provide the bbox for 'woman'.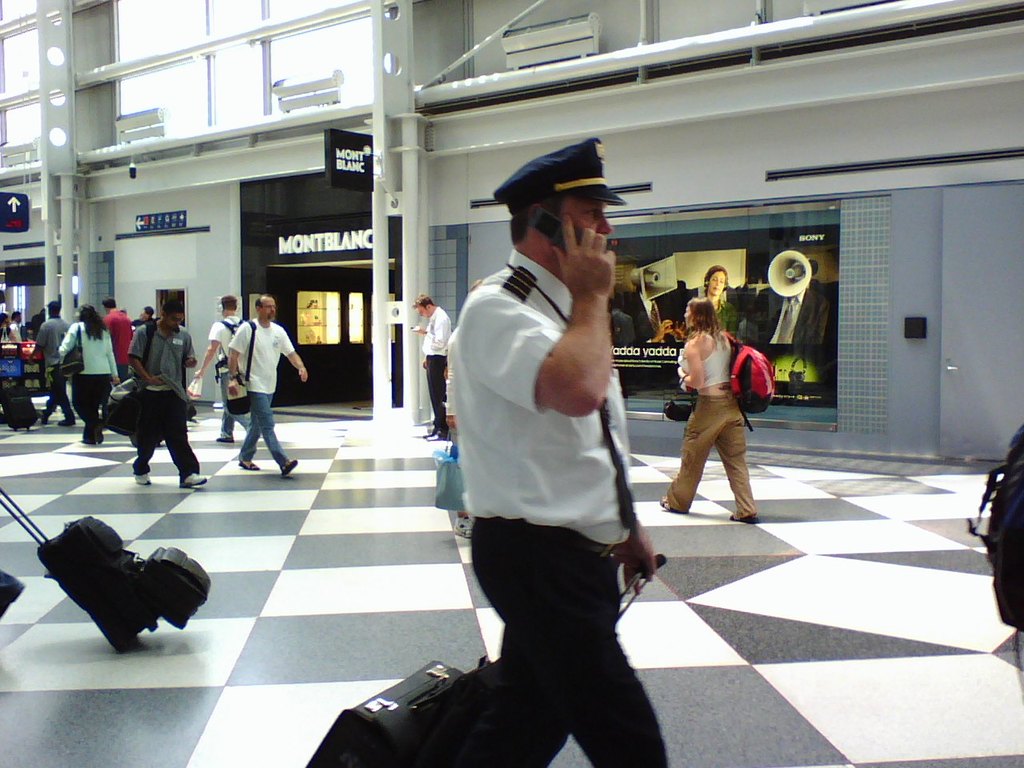
[left=700, top=263, right=740, bottom=335].
